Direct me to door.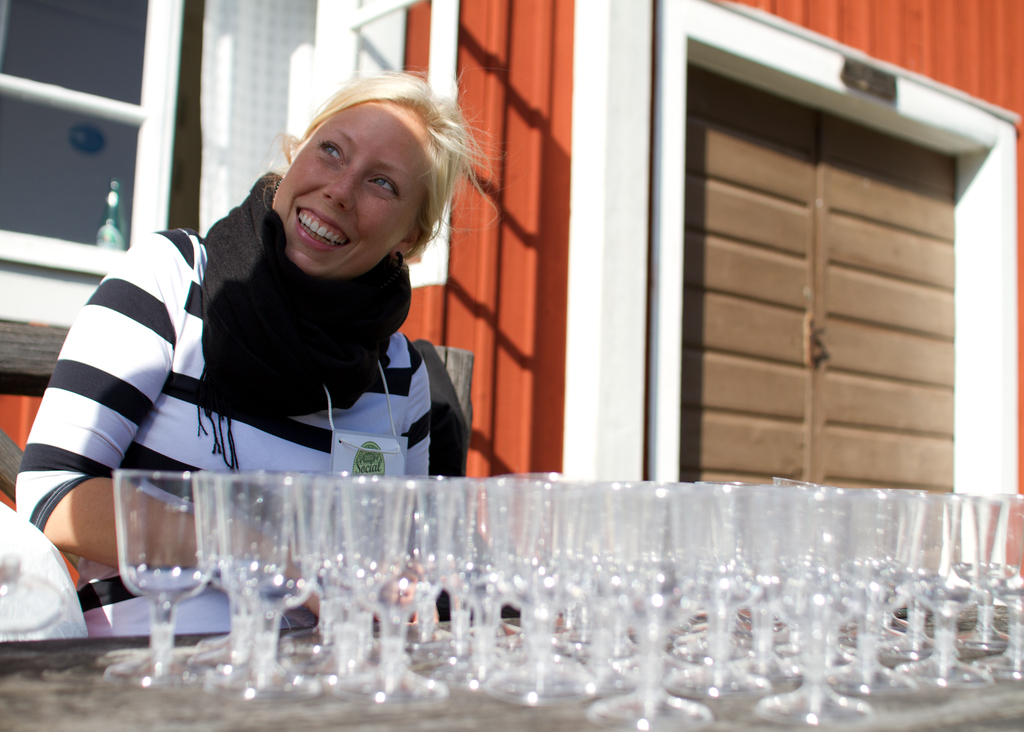
Direction: pyautogui.locateOnScreen(678, 68, 959, 488).
